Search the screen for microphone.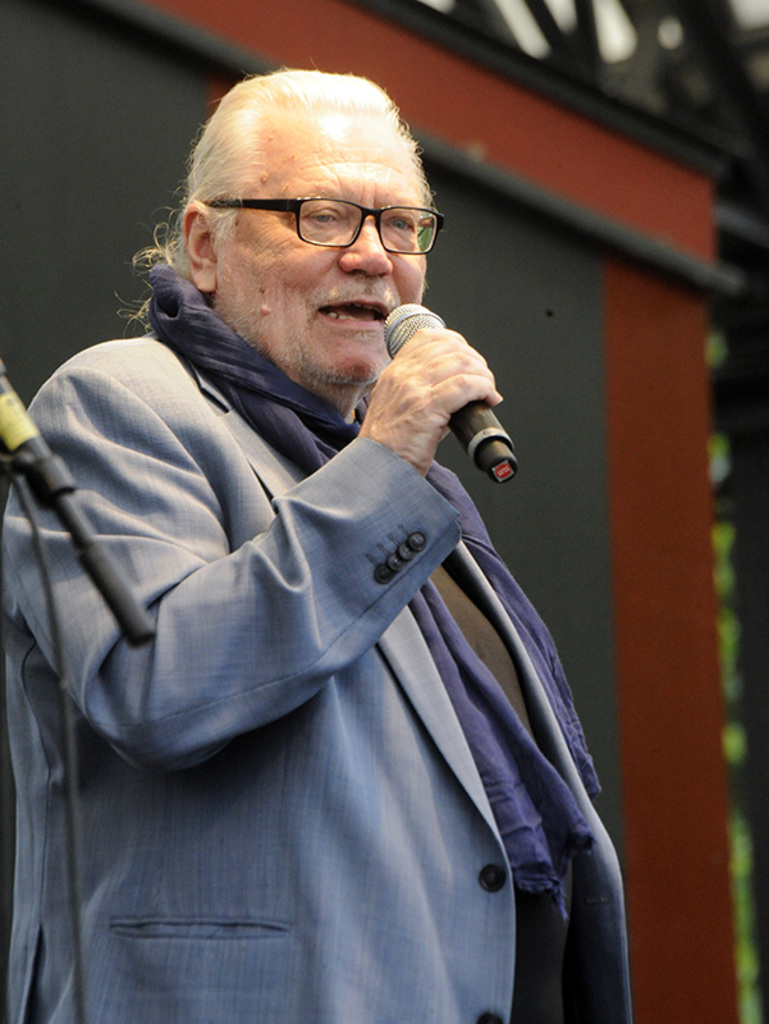
Found at [left=377, top=296, right=516, bottom=480].
